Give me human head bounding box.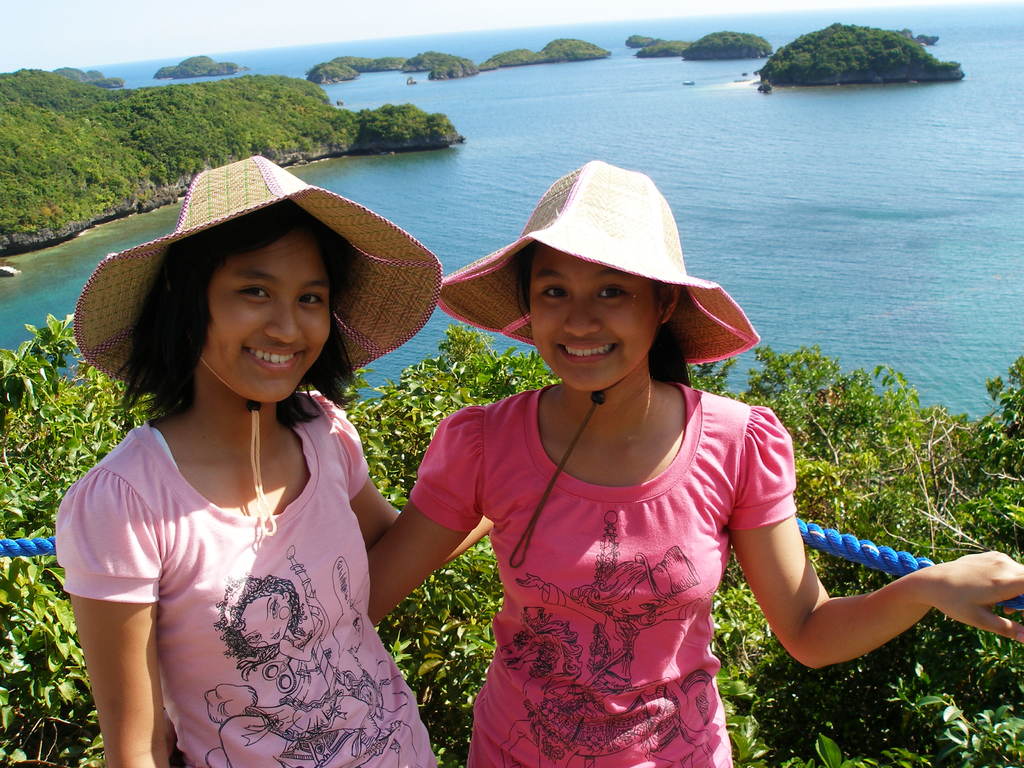
x1=164, y1=154, x2=333, y2=400.
